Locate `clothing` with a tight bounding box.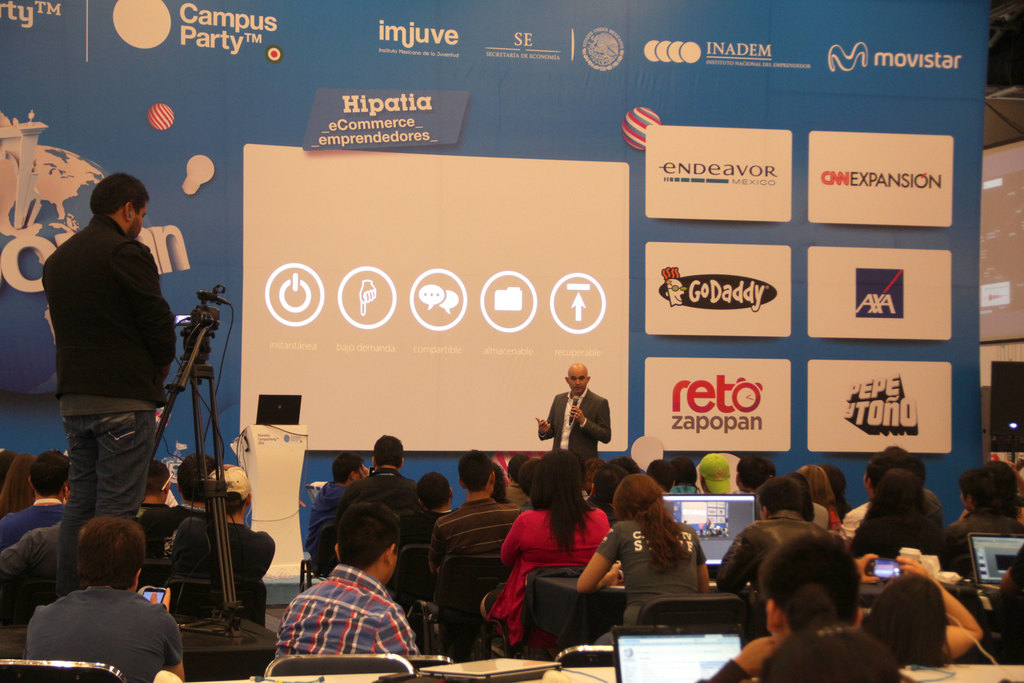
box=[482, 507, 611, 646].
